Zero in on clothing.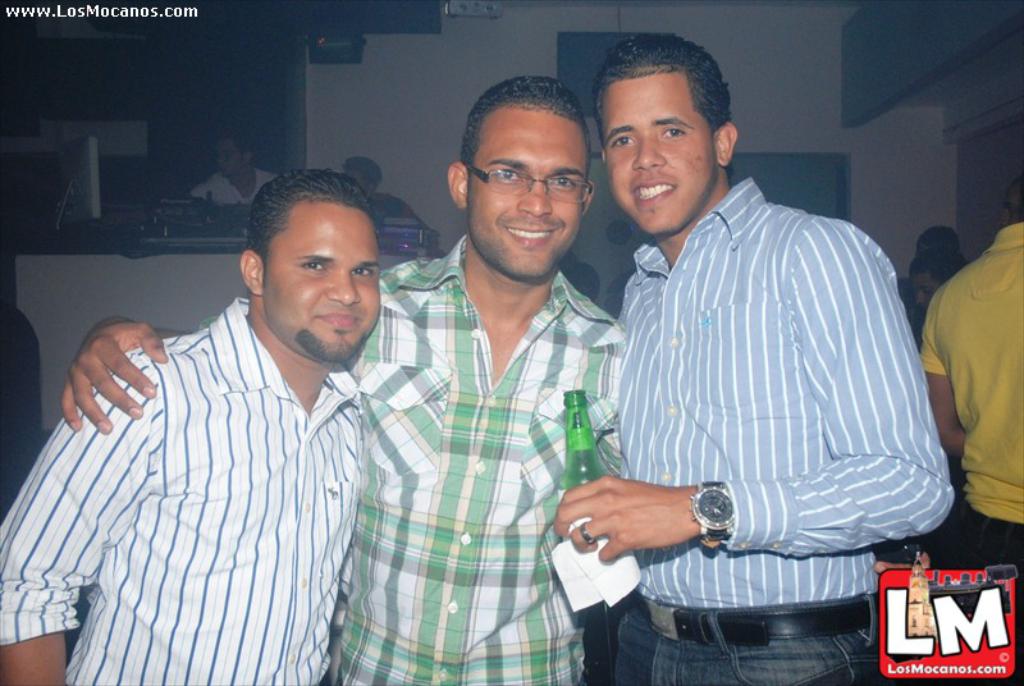
Zeroed in: (188, 166, 275, 202).
